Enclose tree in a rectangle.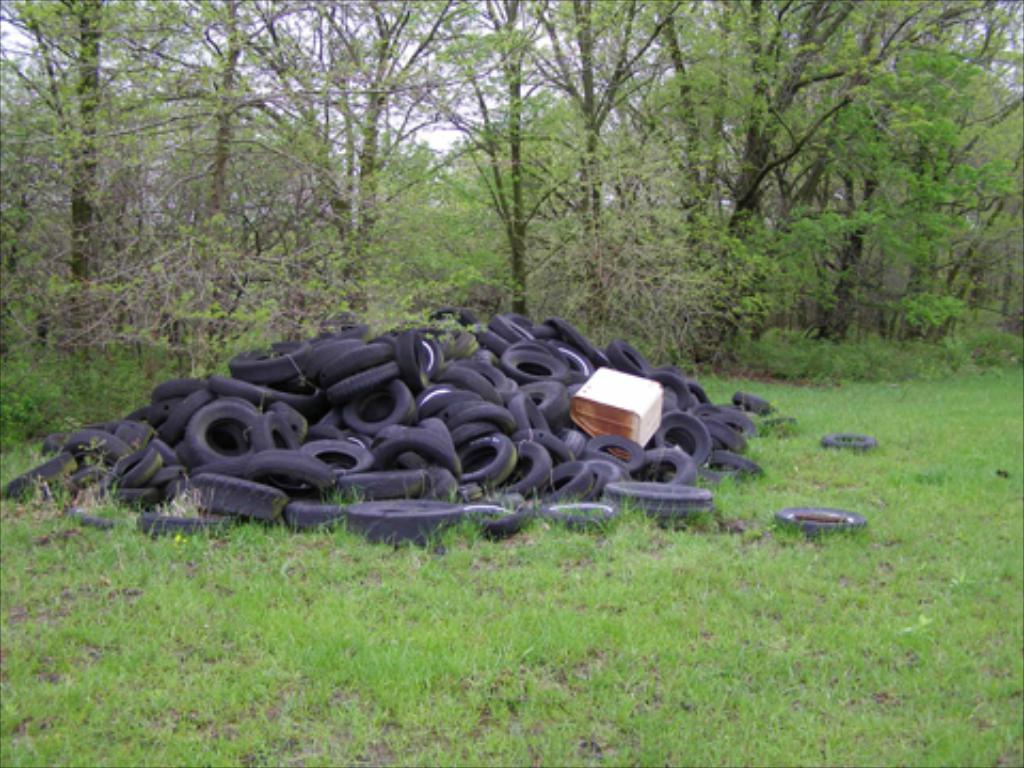
[x1=535, y1=0, x2=702, y2=262].
